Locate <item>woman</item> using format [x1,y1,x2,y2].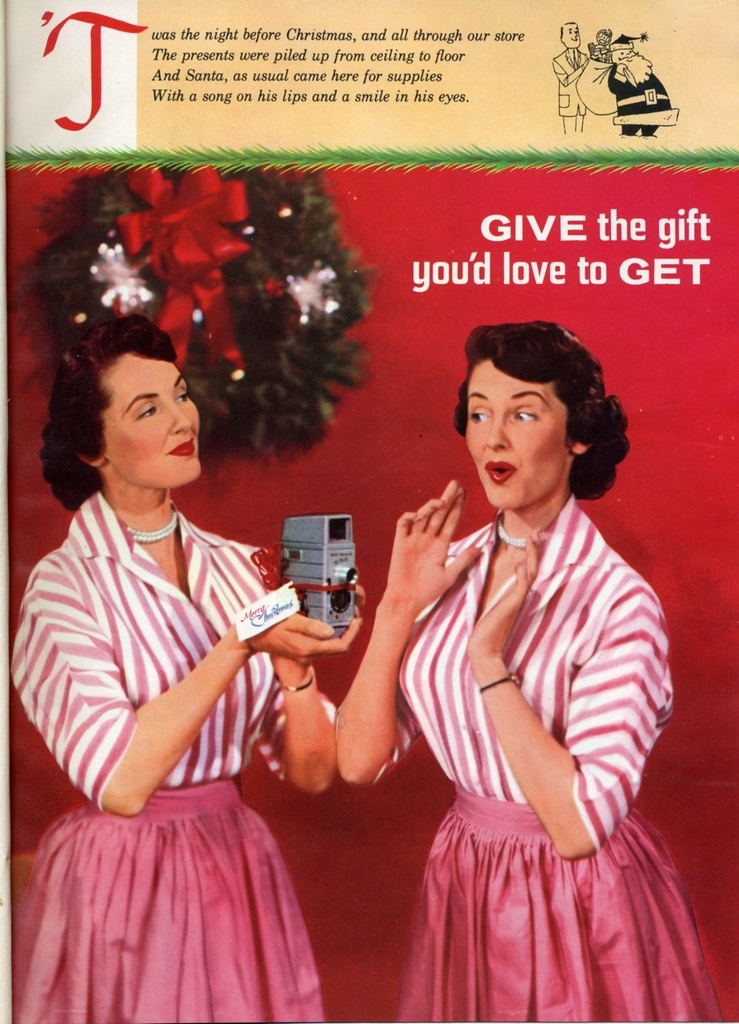
[12,328,339,1022].
